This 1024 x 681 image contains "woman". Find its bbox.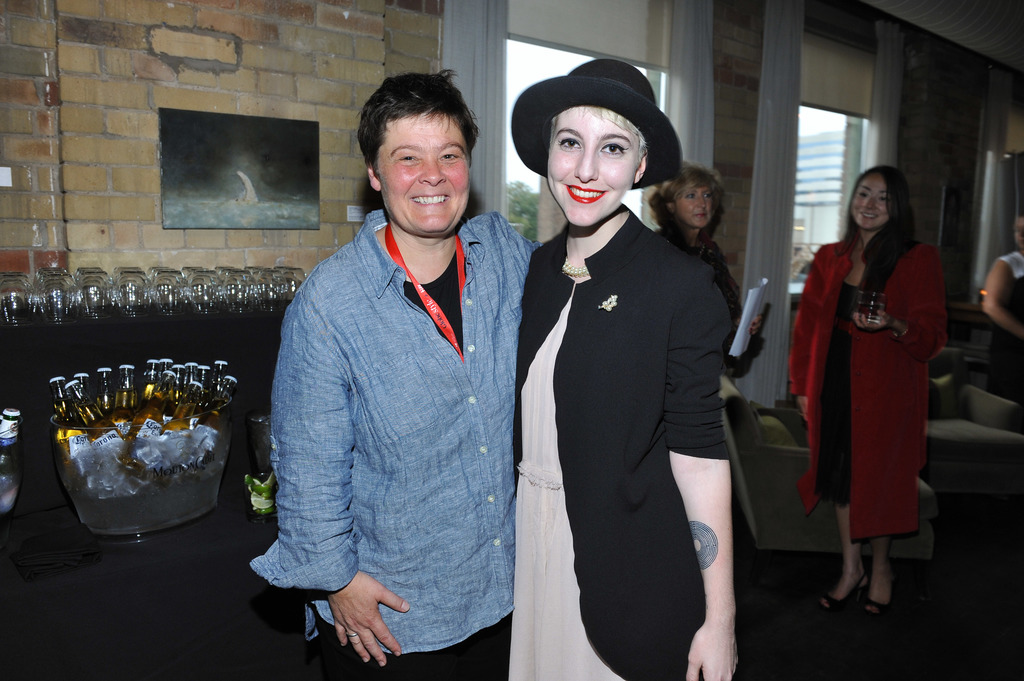
x1=515, y1=46, x2=750, y2=680.
